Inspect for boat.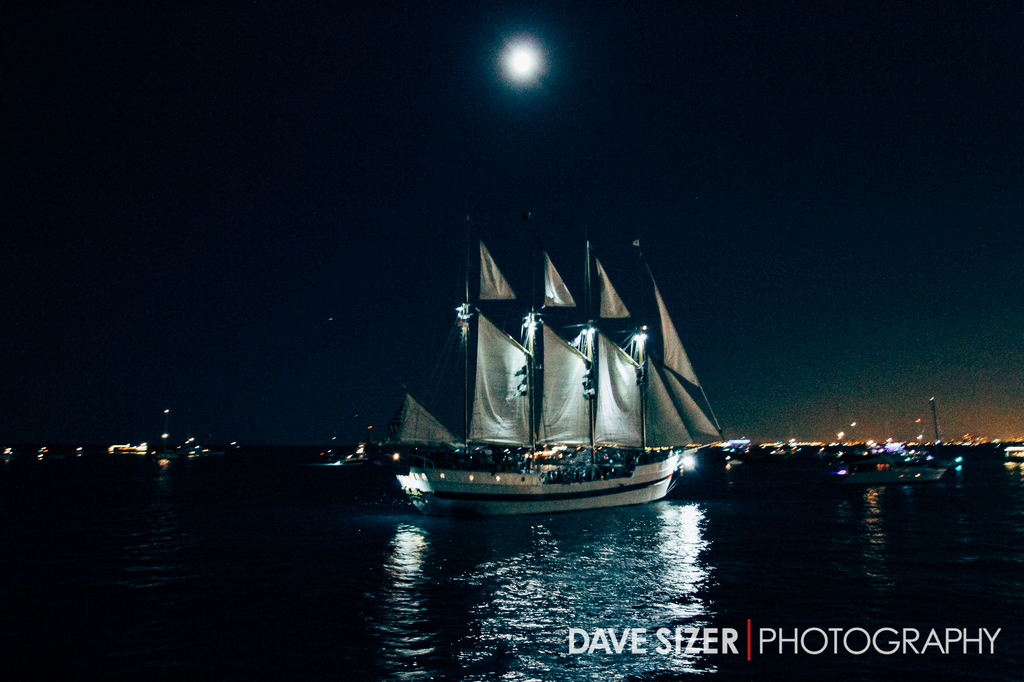
Inspection: [326, 228, 733, 546].
